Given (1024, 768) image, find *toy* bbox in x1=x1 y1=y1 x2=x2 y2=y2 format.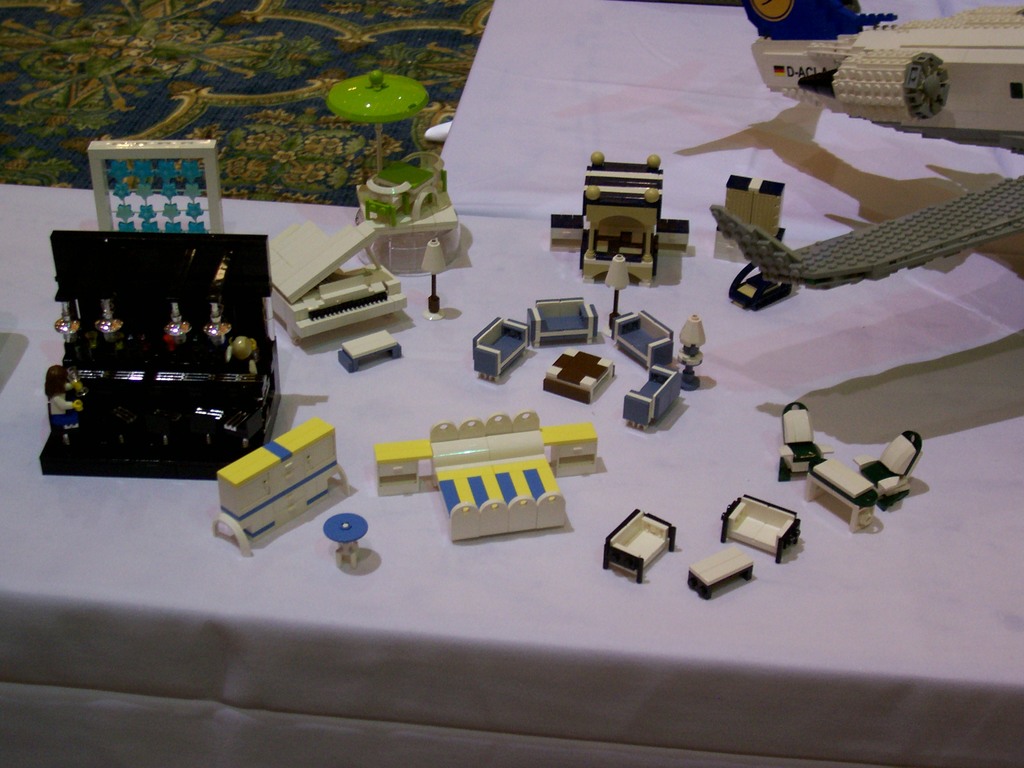
x1=472 y1=311 x2=541 y2=385.
